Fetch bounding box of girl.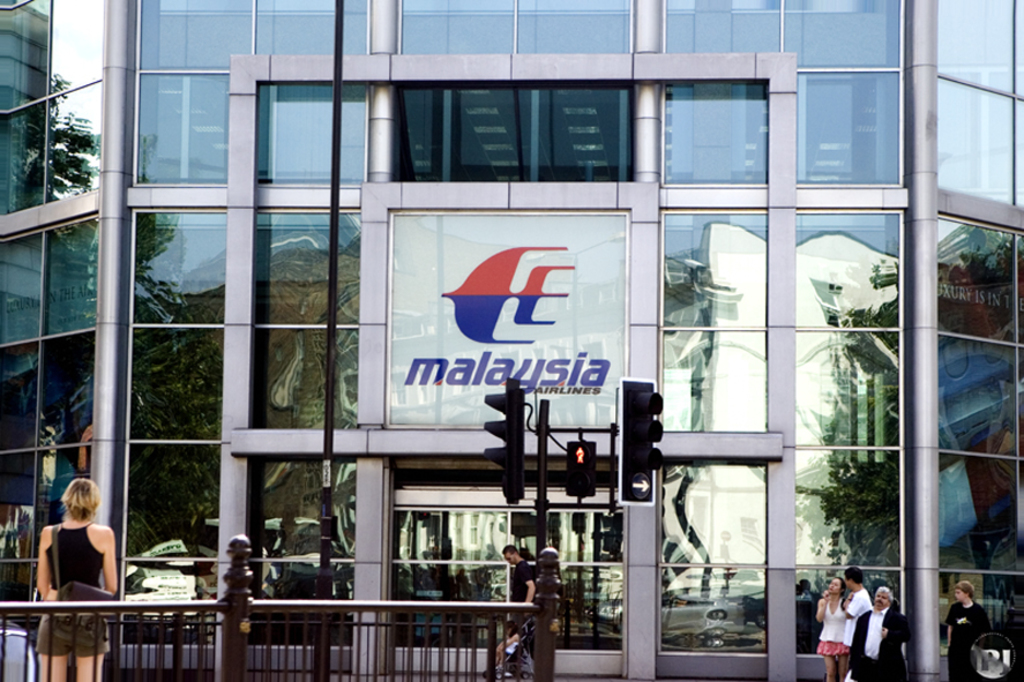
Bbox: locate(496, 620, 520, 674).
